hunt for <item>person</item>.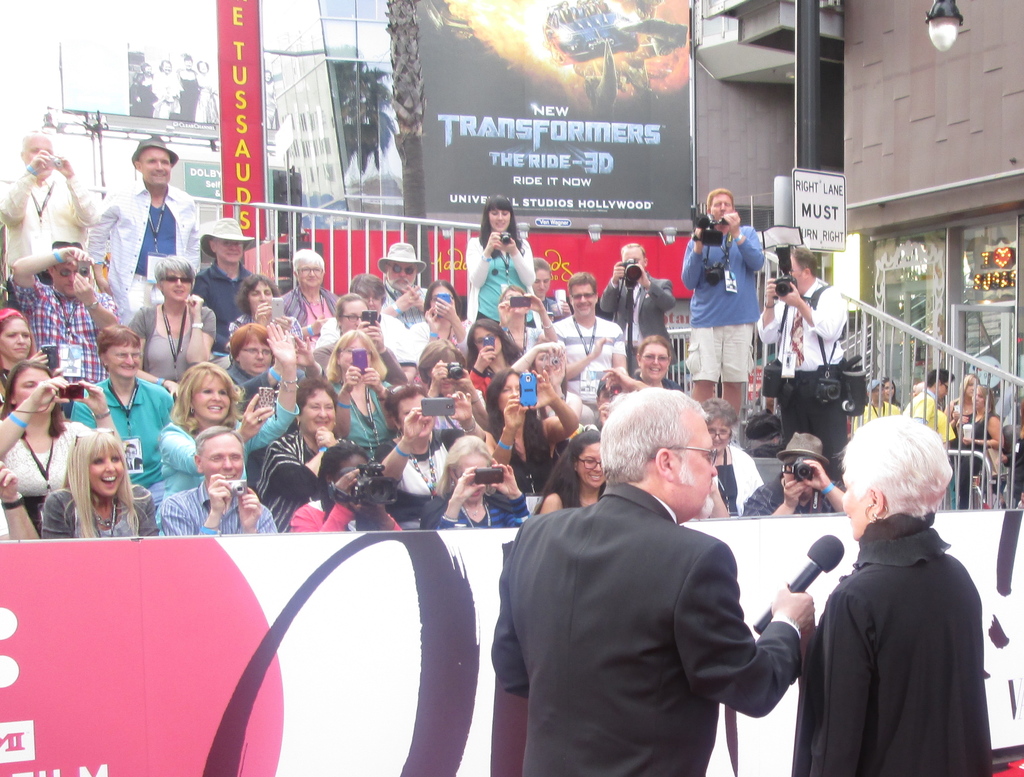
Hunted down at [184,52,197,126].
